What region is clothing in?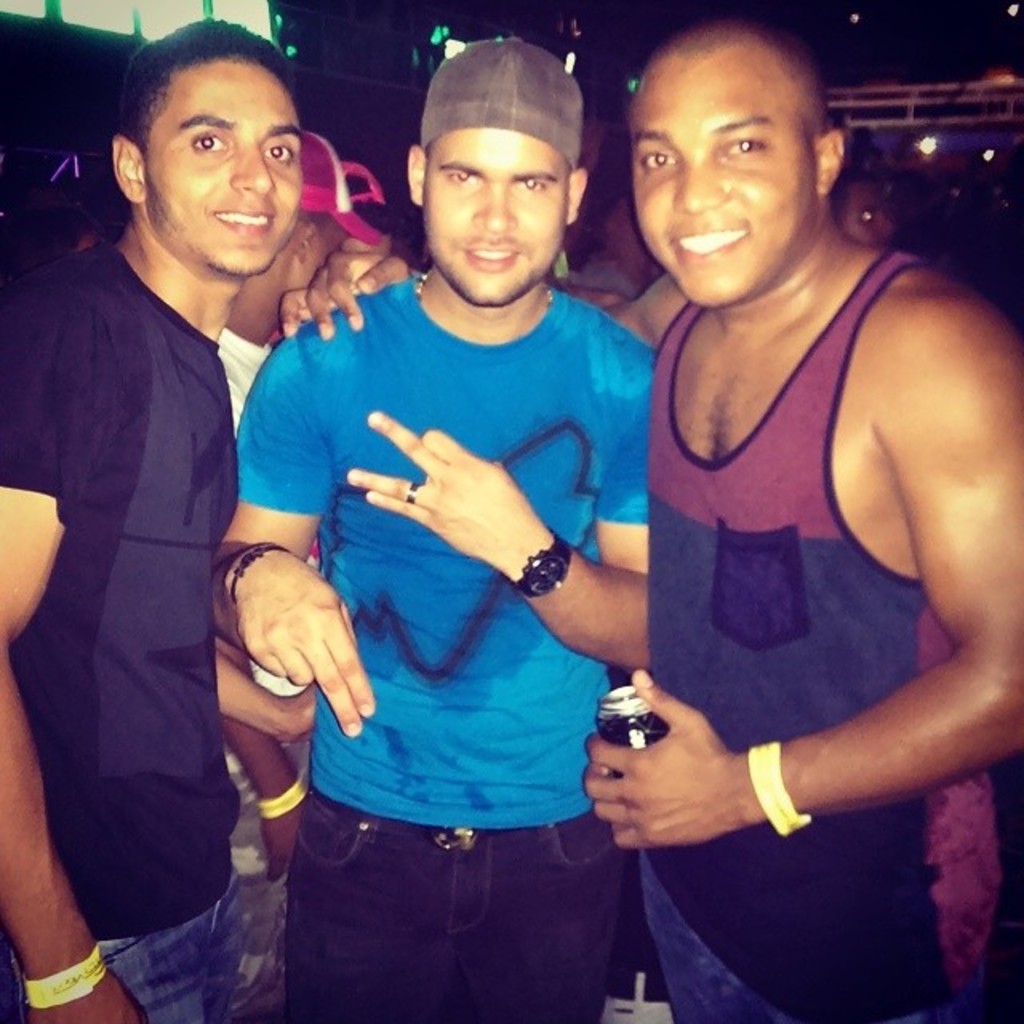
bbox(226, 267, 656, 1022).
